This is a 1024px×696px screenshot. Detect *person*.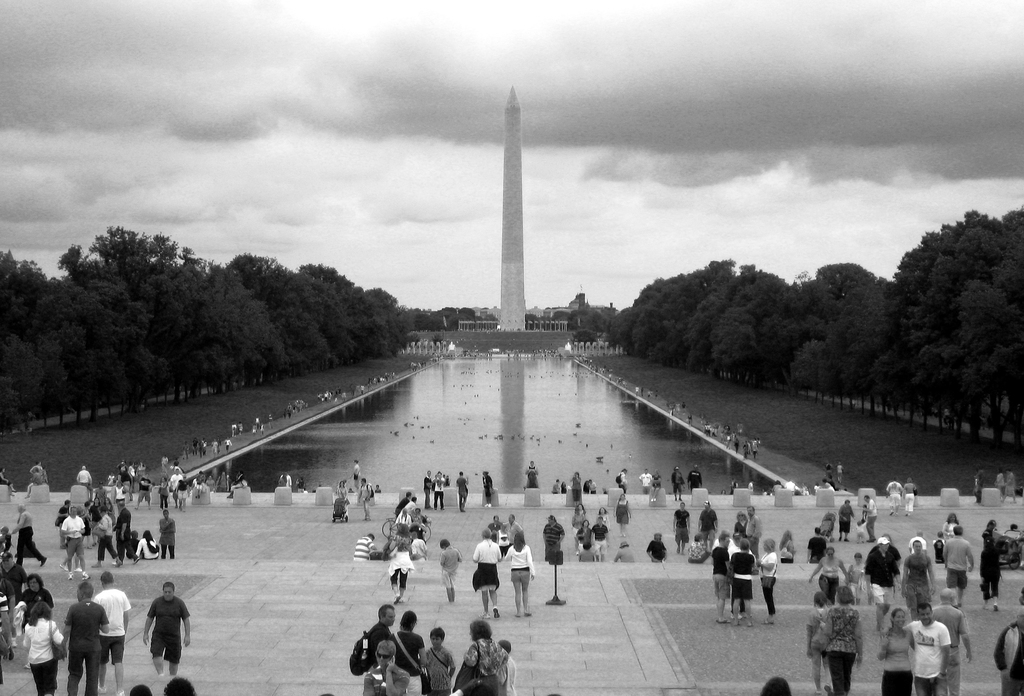
bbox=(433, 470, 444, 508).
